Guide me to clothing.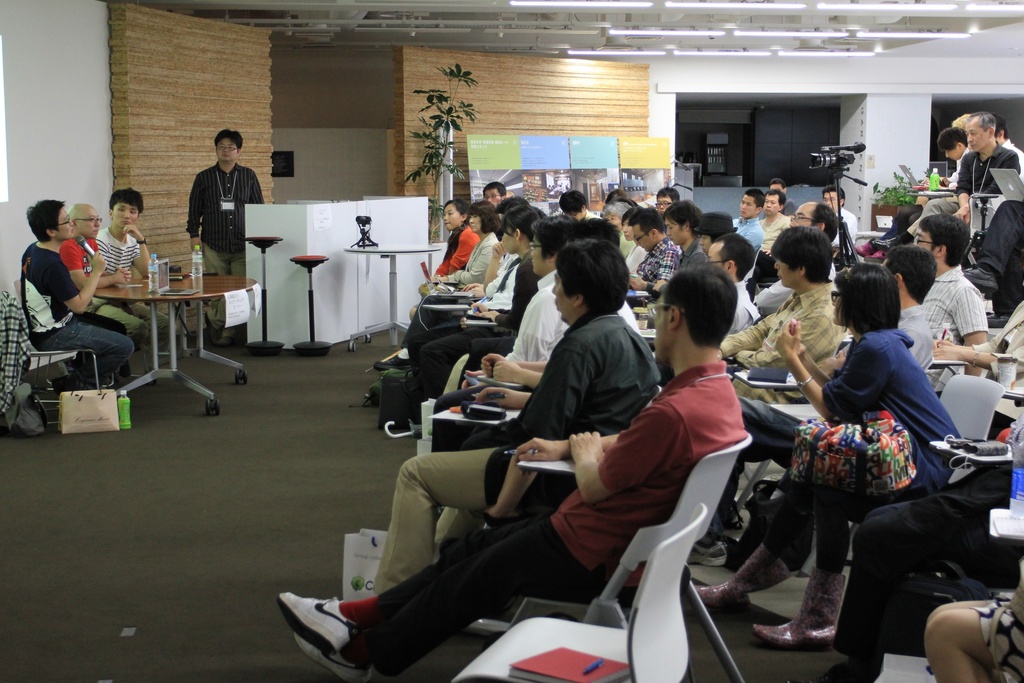
Guidance: (x1=897, y1=309, x2=929, y2=373).
